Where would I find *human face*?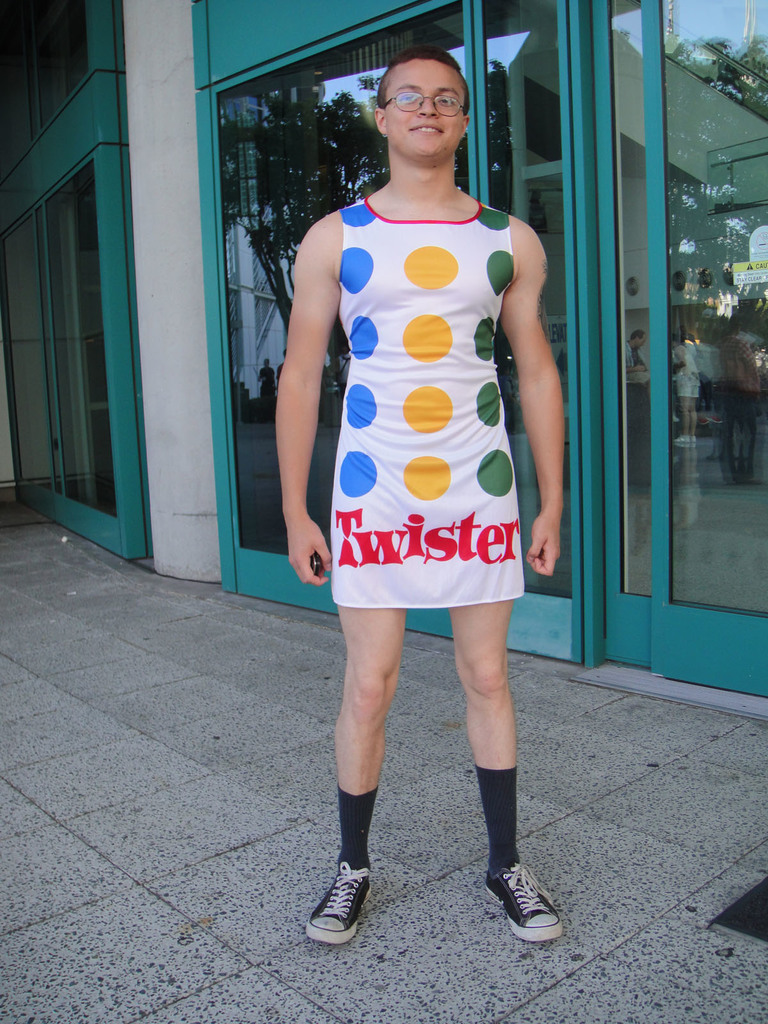
At box=[382, 60, 464, 163].
